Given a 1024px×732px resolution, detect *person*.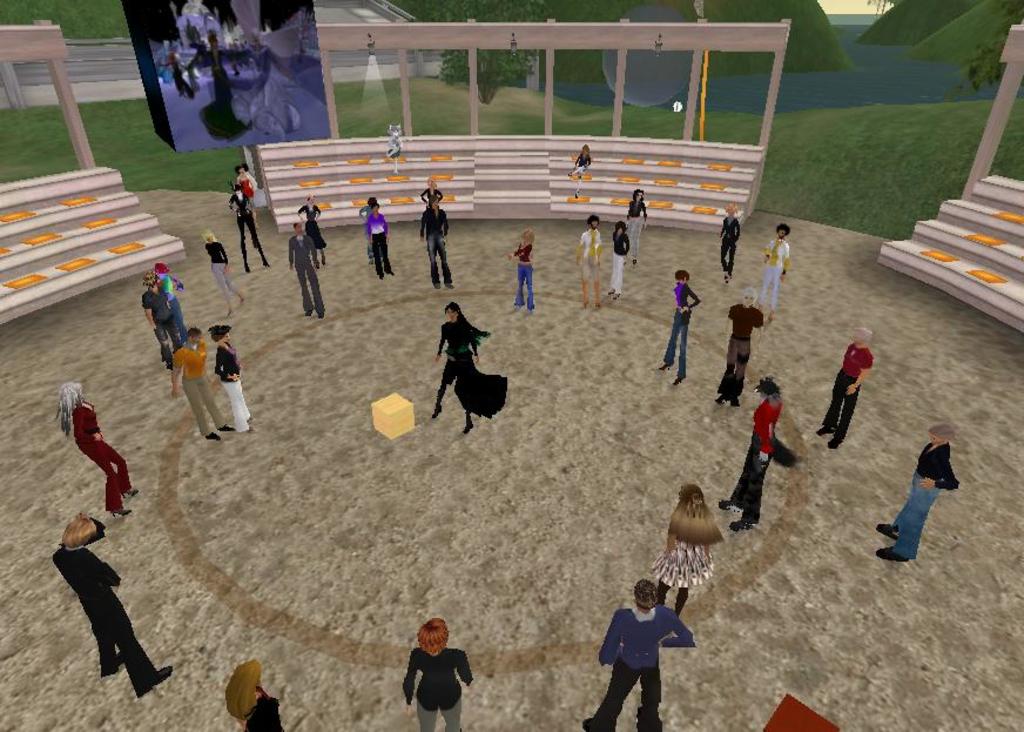
<box>719,378,786,533</box>.
